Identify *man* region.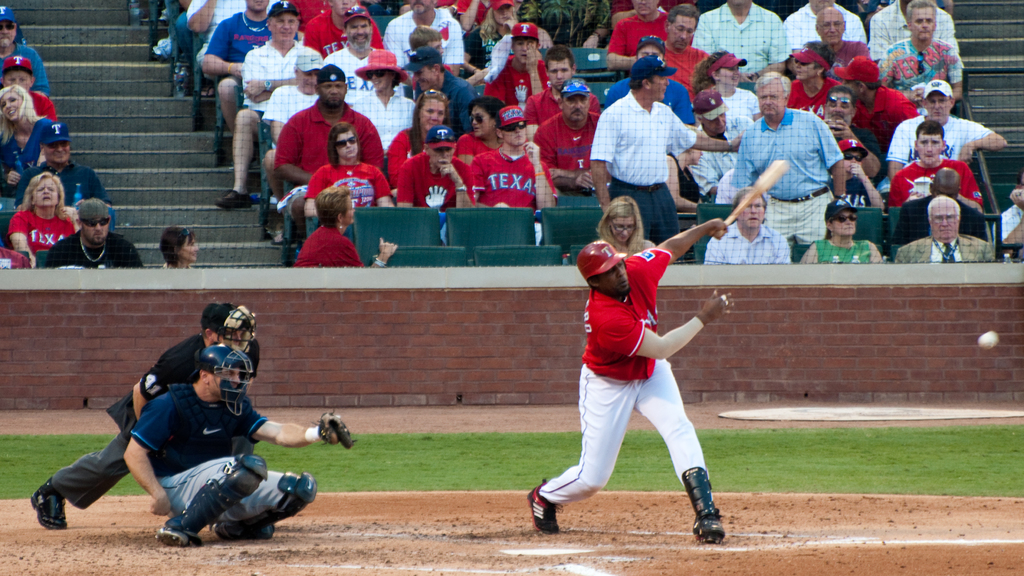
Region: left=609, top=0, right=668, bottom=62.
